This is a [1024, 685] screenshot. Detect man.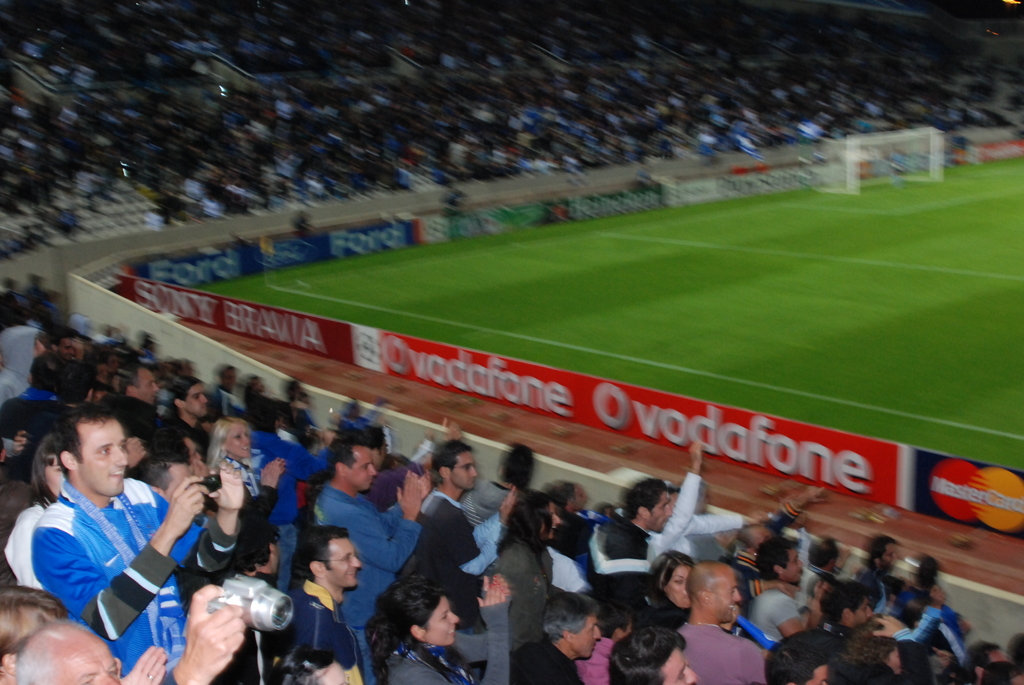
861:533:902:589.
